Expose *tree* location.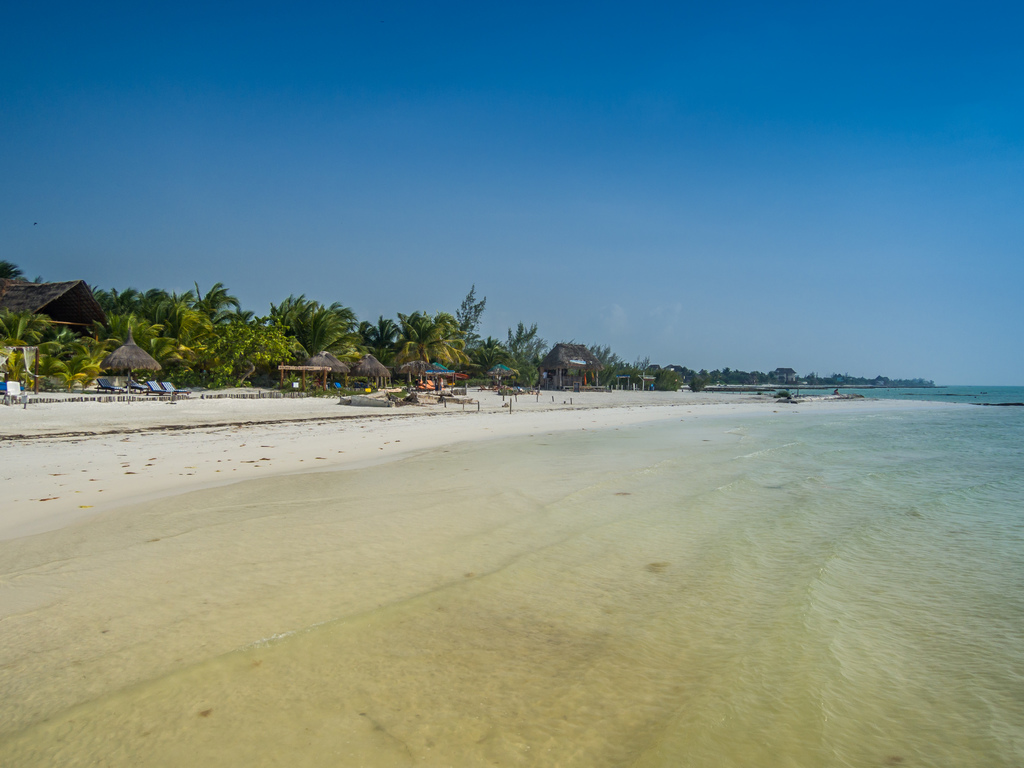
Exposed at l=355, t=314, r=404, b=362.
